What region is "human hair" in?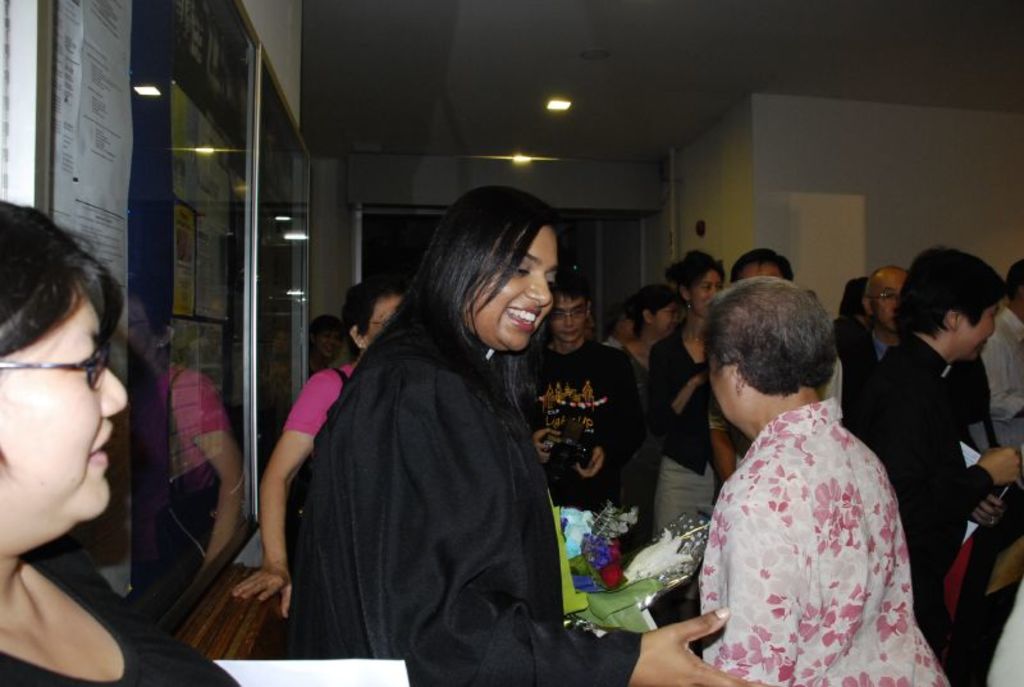
(667, 252, 726, 308).
